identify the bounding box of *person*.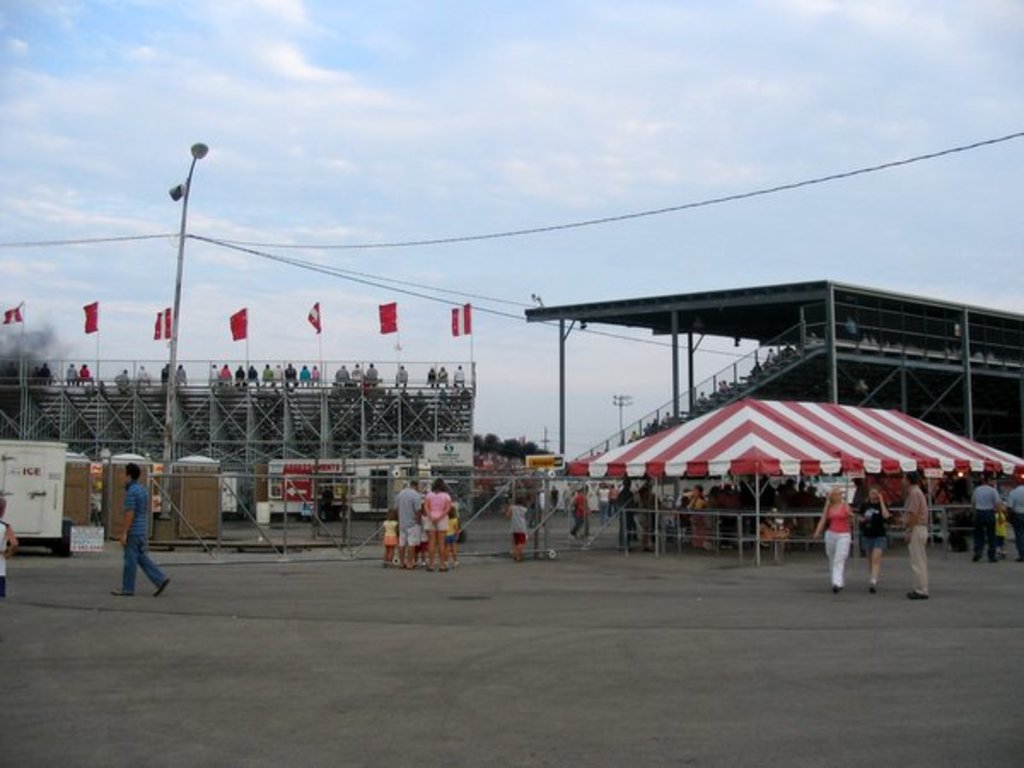
715,377,720,391.
